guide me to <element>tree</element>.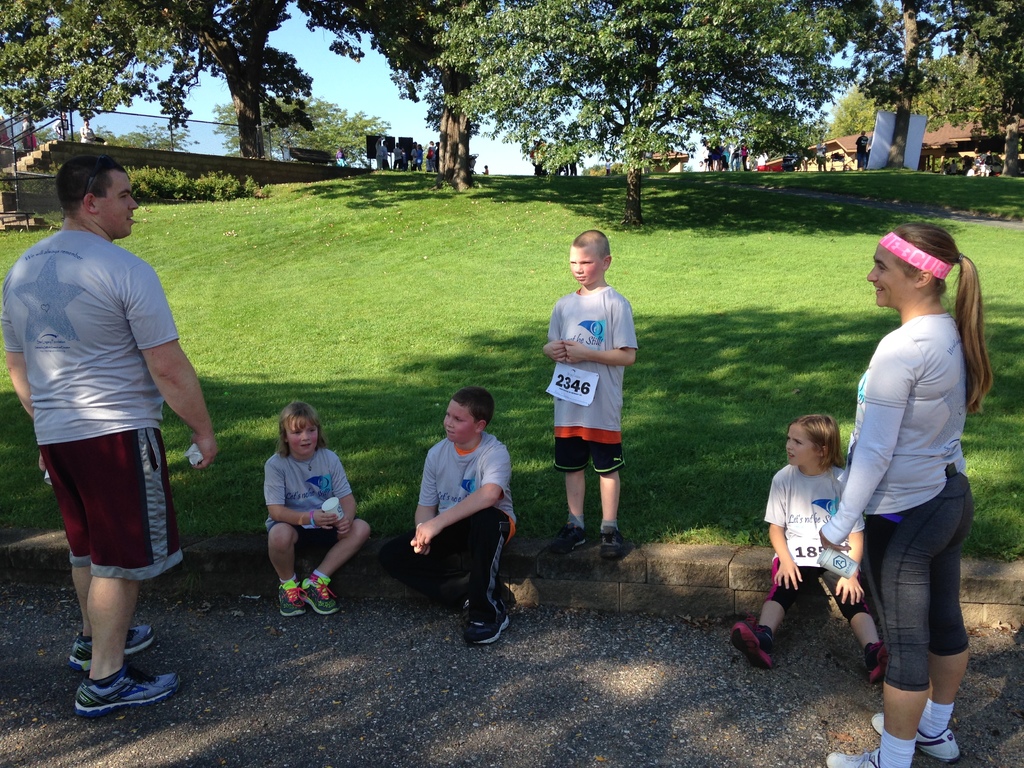
Guidance: l=209, t=104, r=390, b=171.
